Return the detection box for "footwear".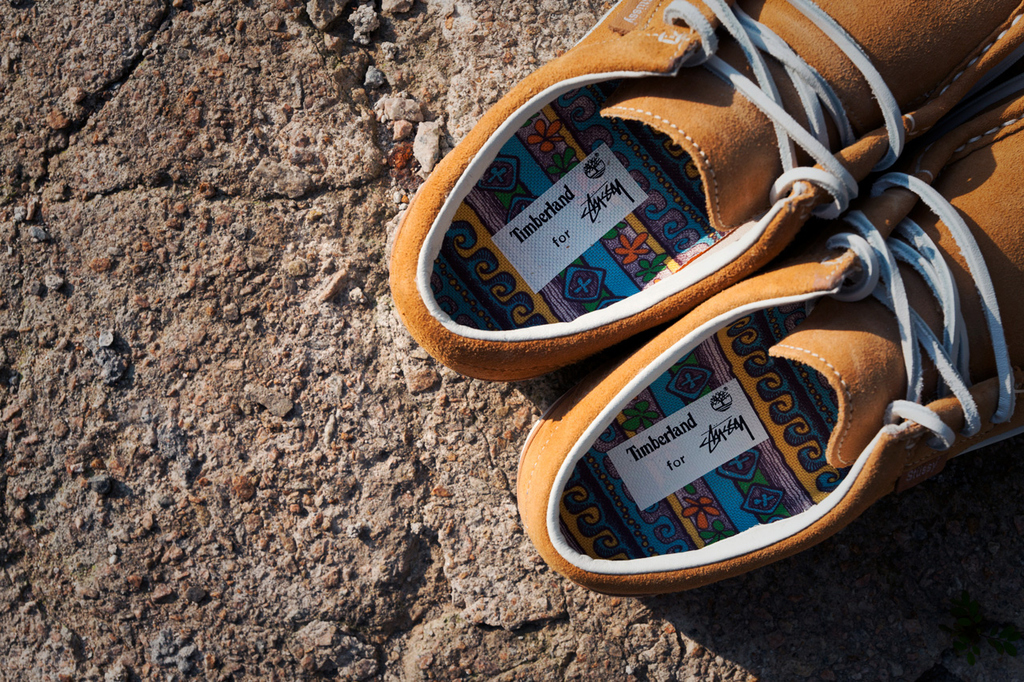
388 0 1023 372.
